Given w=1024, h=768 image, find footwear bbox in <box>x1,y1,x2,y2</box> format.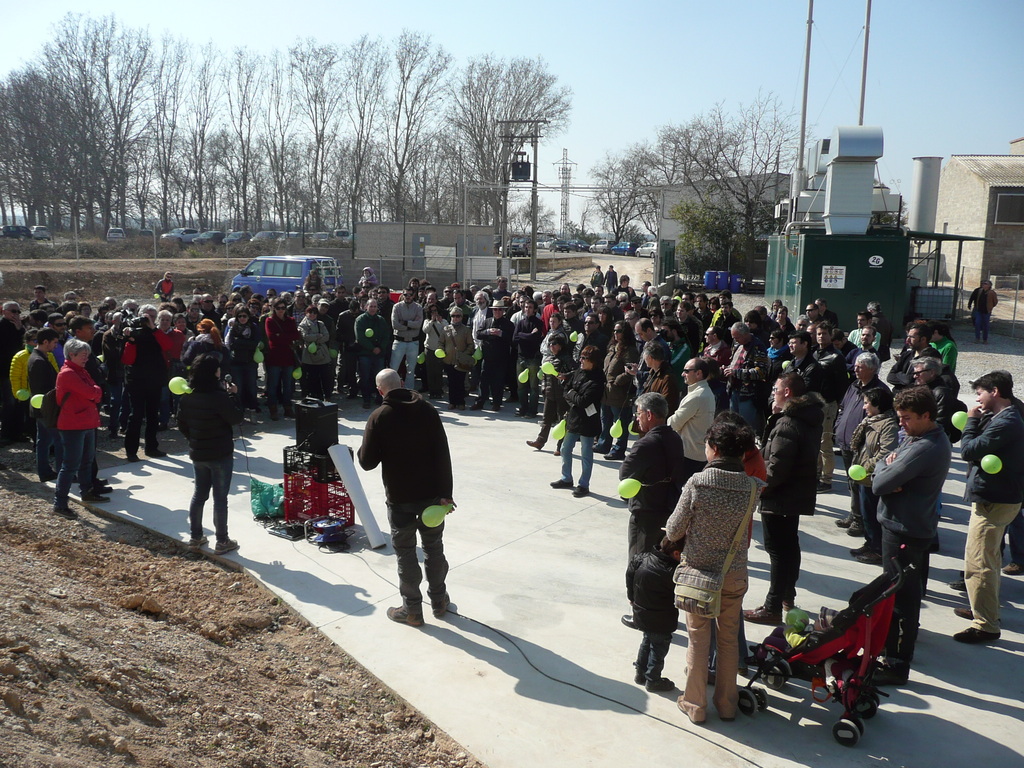
<box>383,602,424,625</box>.
